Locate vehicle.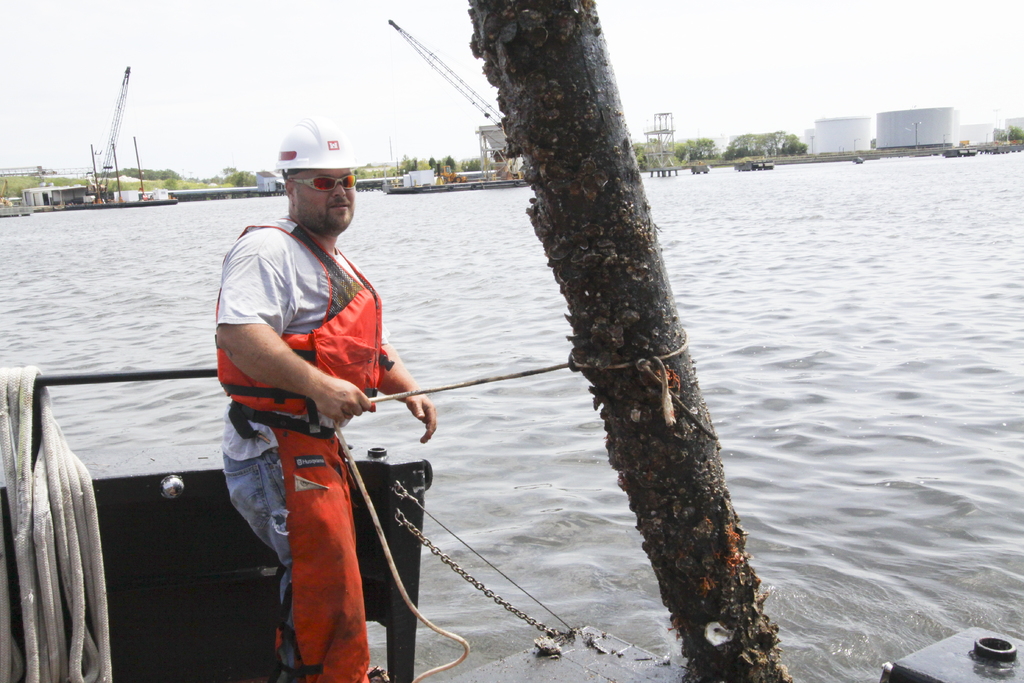
Bounding box: detection(436, 164, 466, 185).
